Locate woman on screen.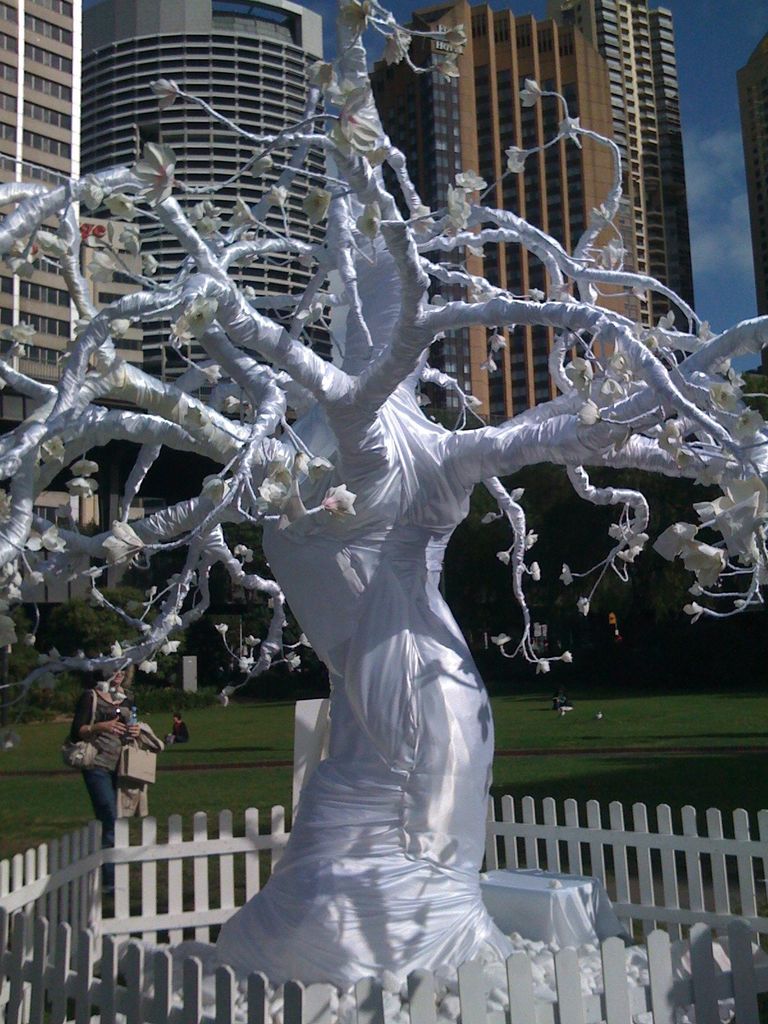
On screen at bbox(161, 714, 189, 742).
